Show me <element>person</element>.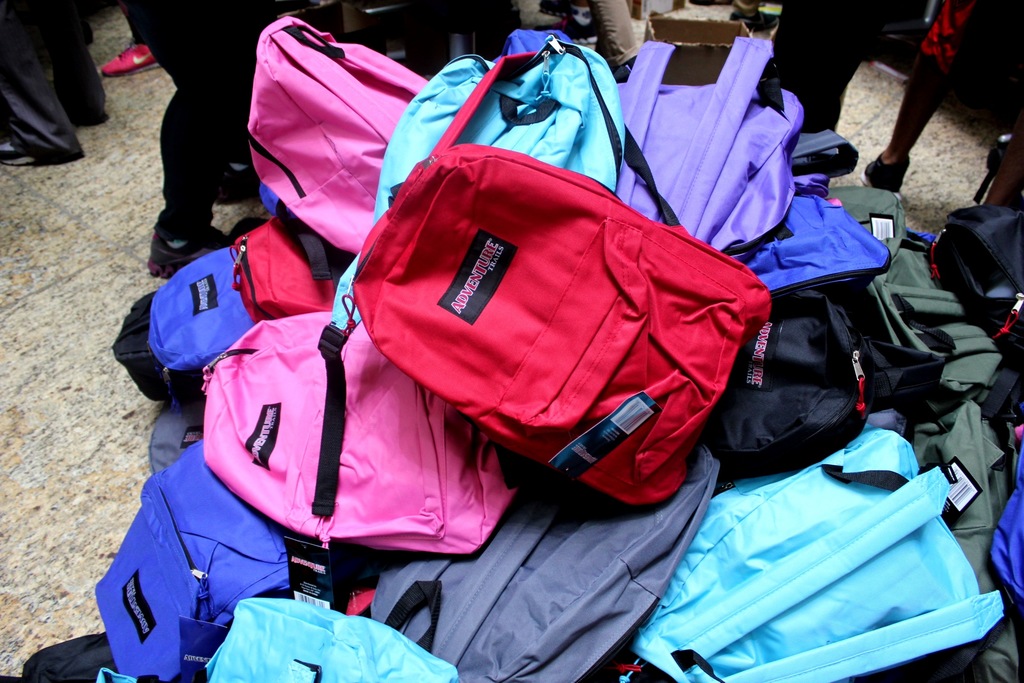
<element>person</element> is here: {"x1": 138, "y1": 0, "x2": 280, "y2": 276}.
